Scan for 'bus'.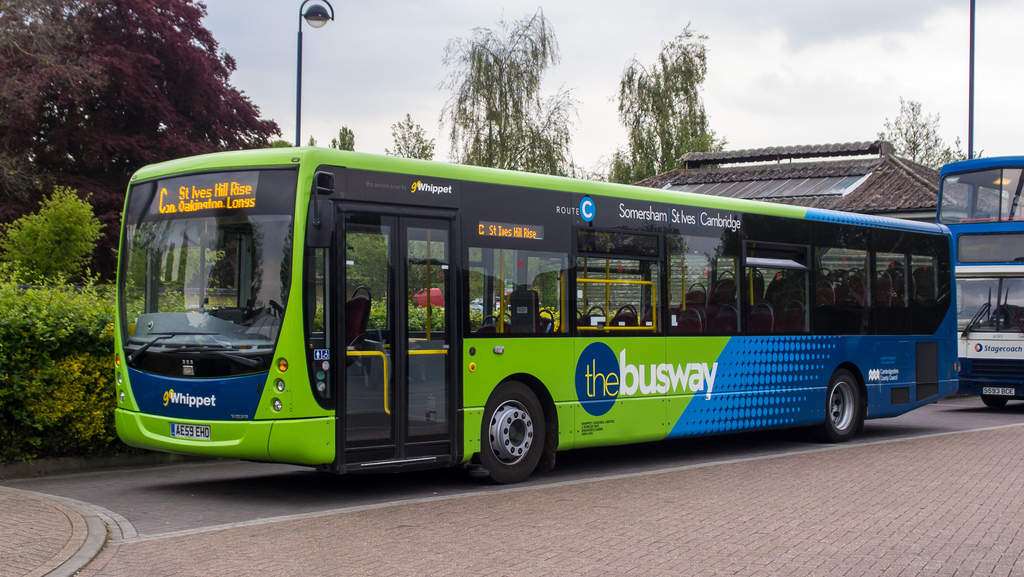
Scan result: 931, 154, 1023, 414.
